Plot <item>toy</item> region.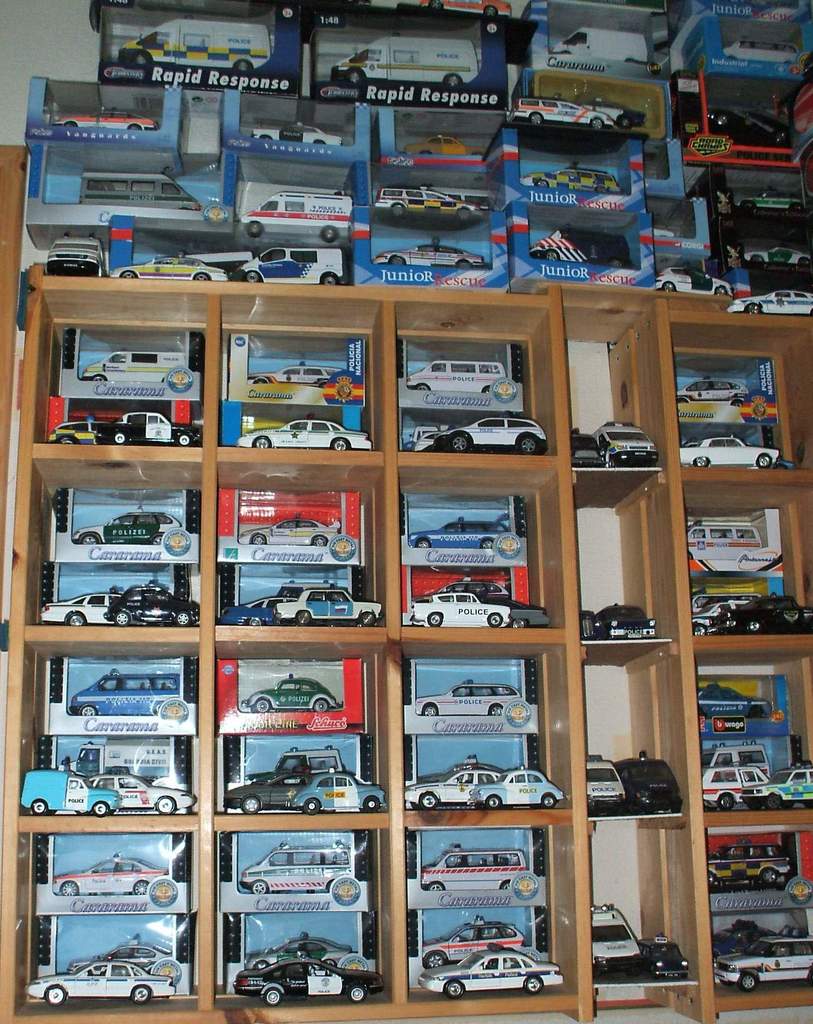
Plotted at box(693, 683, 777, 719).
